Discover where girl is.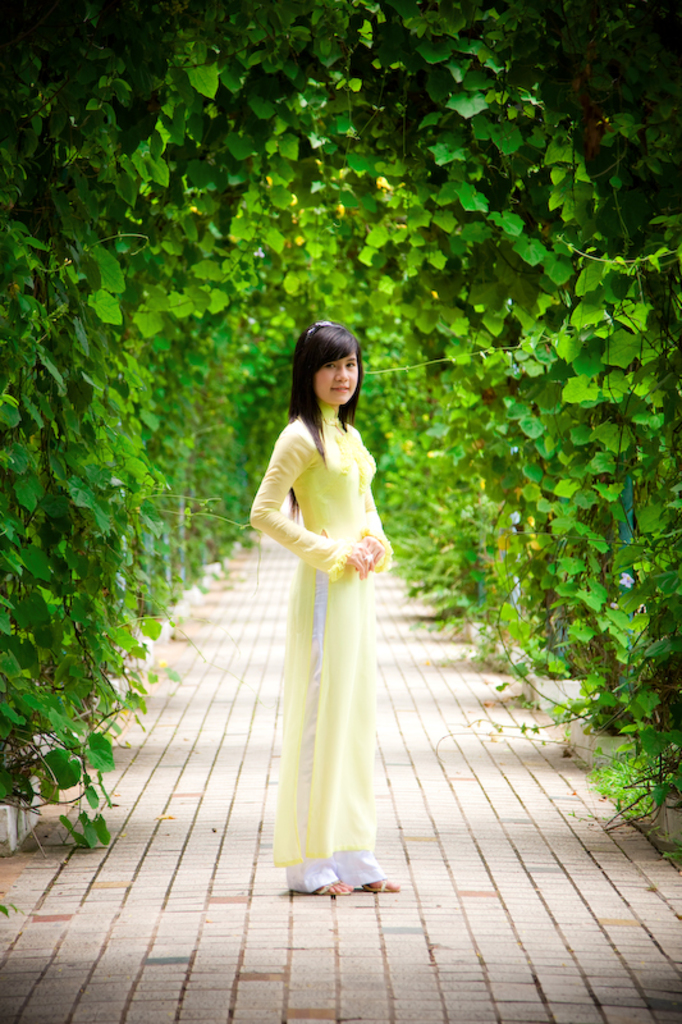
Discovered at 246/311/398/897.
